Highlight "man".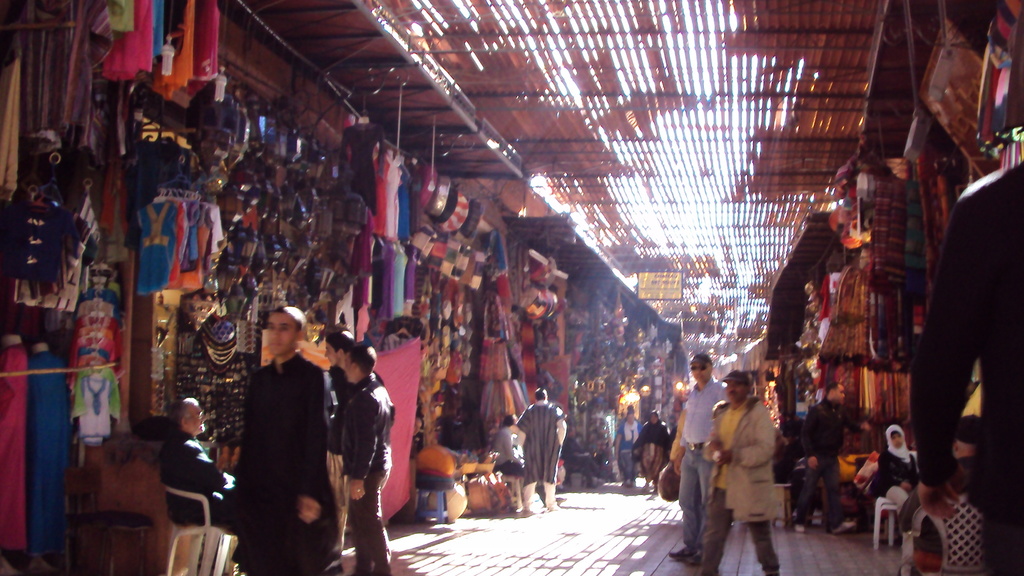
Highlighted region: box(319, 330, 383, 556).
